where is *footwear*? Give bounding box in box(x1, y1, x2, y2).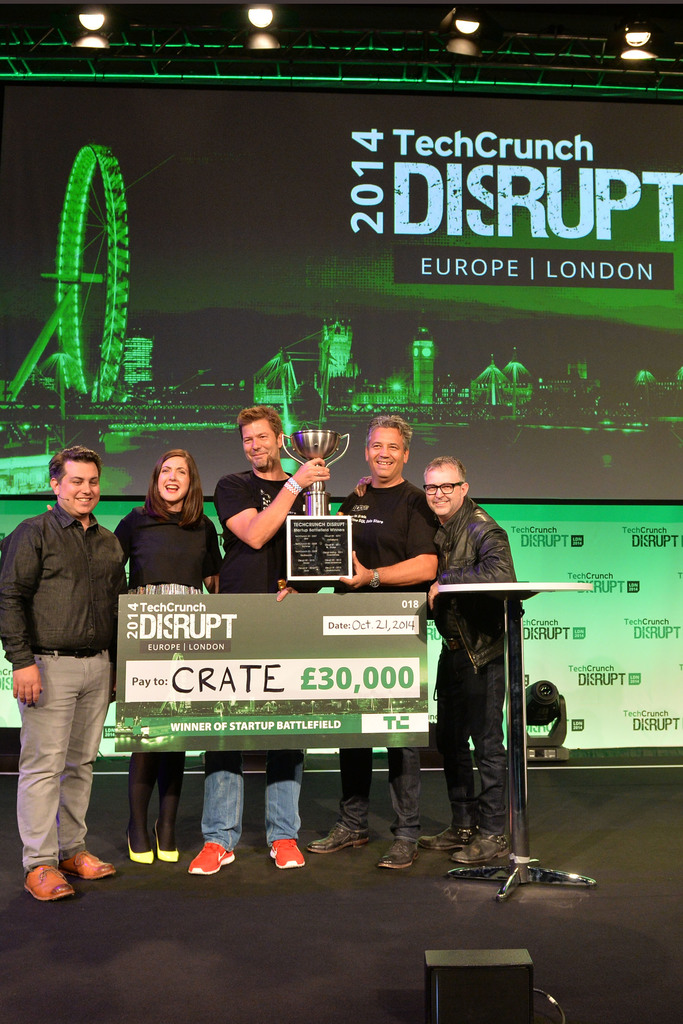
box(152, 833, 177, 867).
